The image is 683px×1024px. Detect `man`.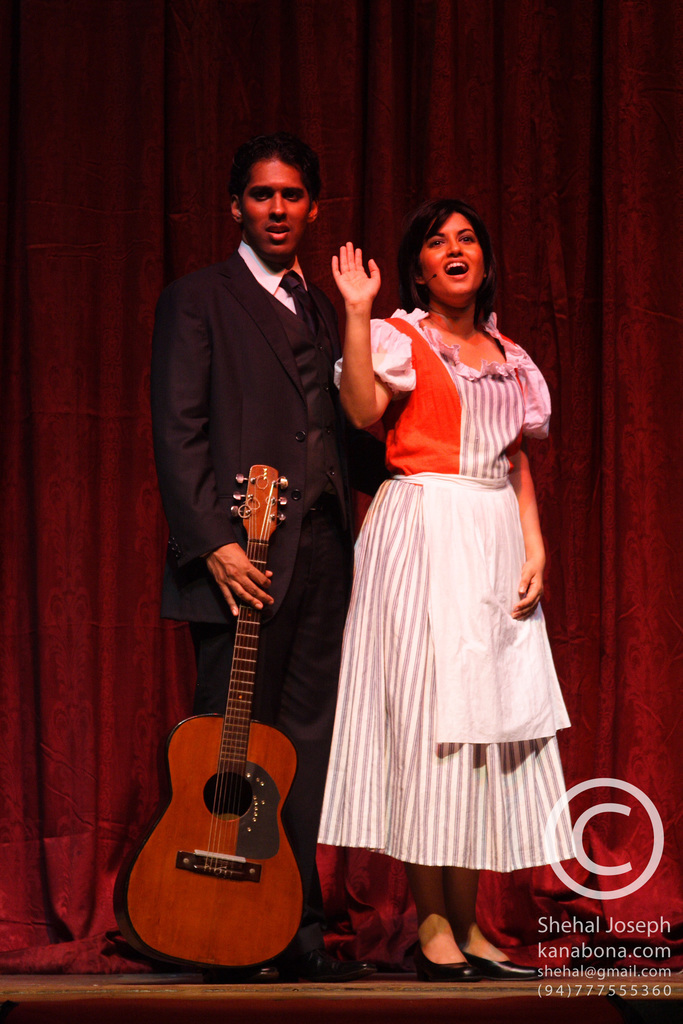
Detection: pyautogui.locateOnScreen(118, 127, 387, 934).
